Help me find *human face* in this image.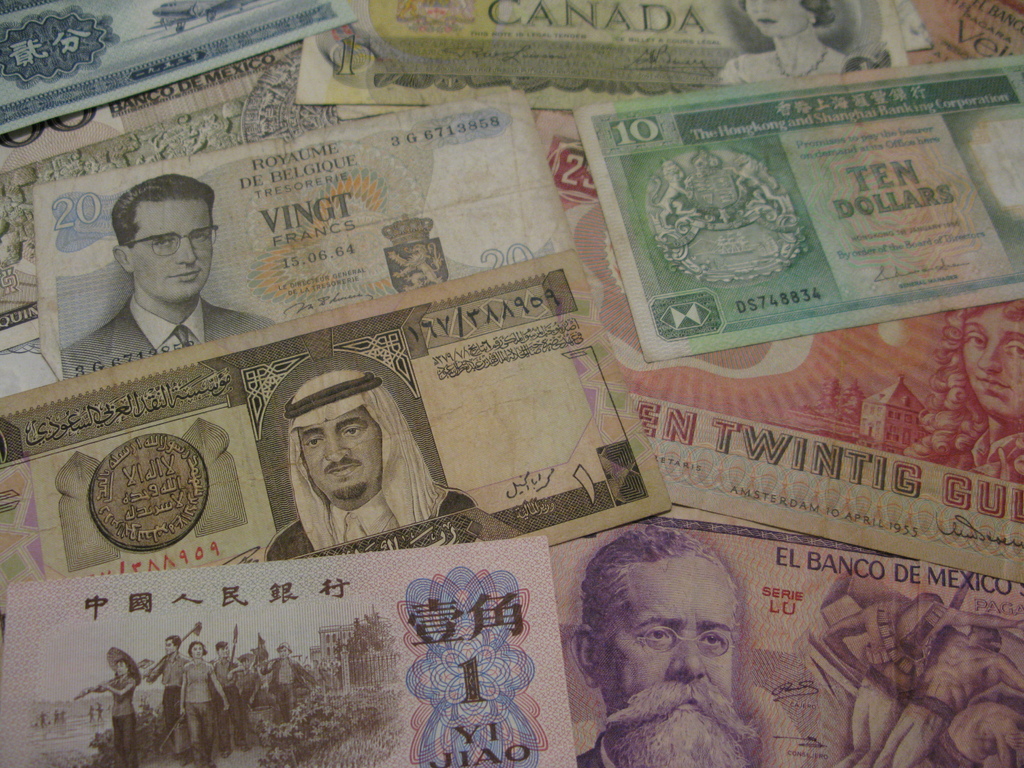
Found it: 239:652:257:669.
